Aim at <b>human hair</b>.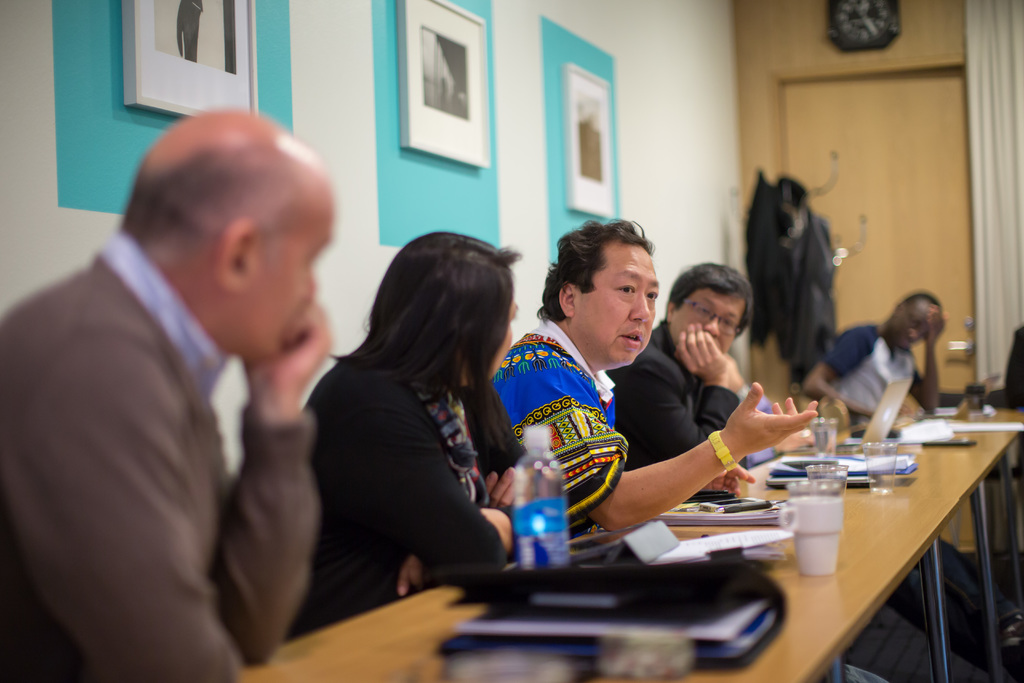
Aimed at <box>661,262,755,341</box>.
